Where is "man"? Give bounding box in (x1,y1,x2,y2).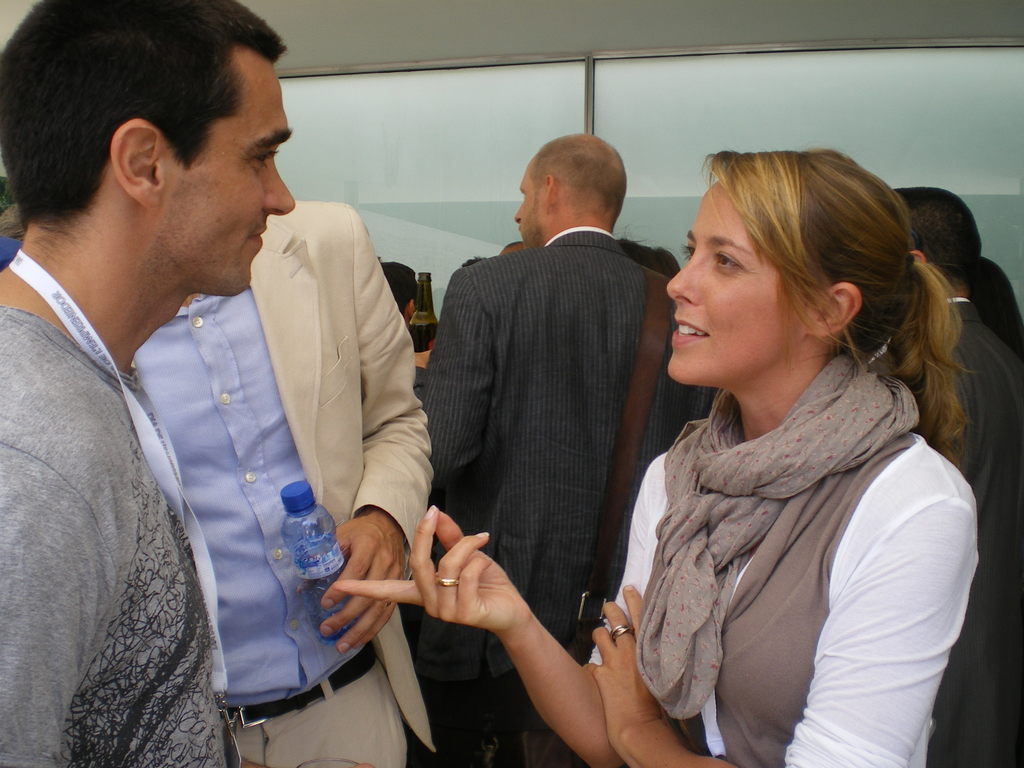
(124,186,441,767).
